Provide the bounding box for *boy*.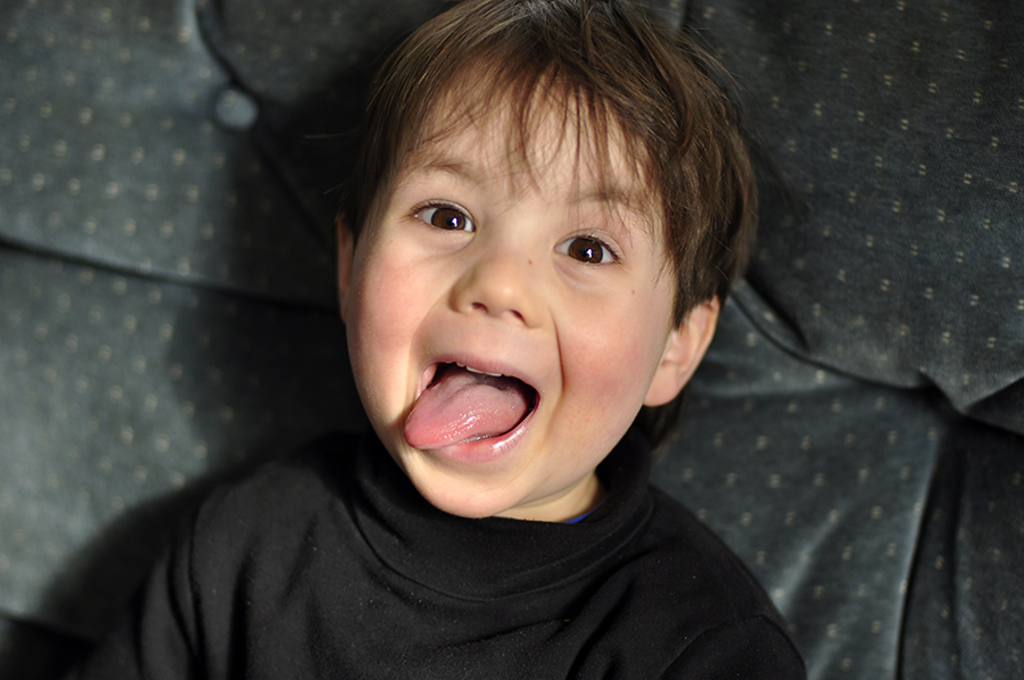
(229, 0, 833, 677).
